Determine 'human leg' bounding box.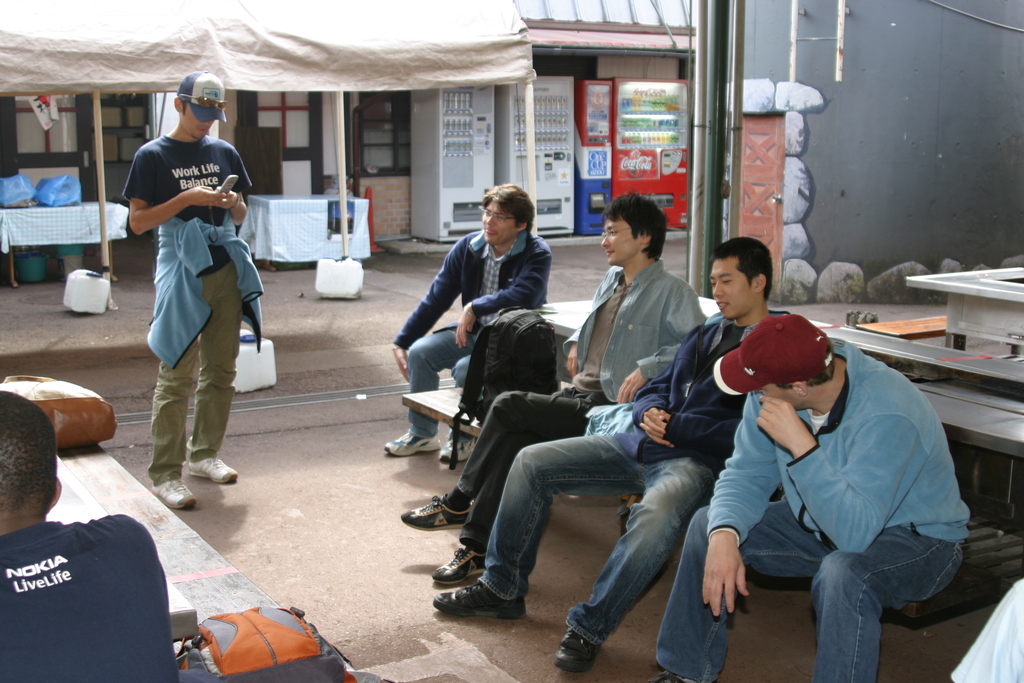
Determined: (806,518,965,682).
